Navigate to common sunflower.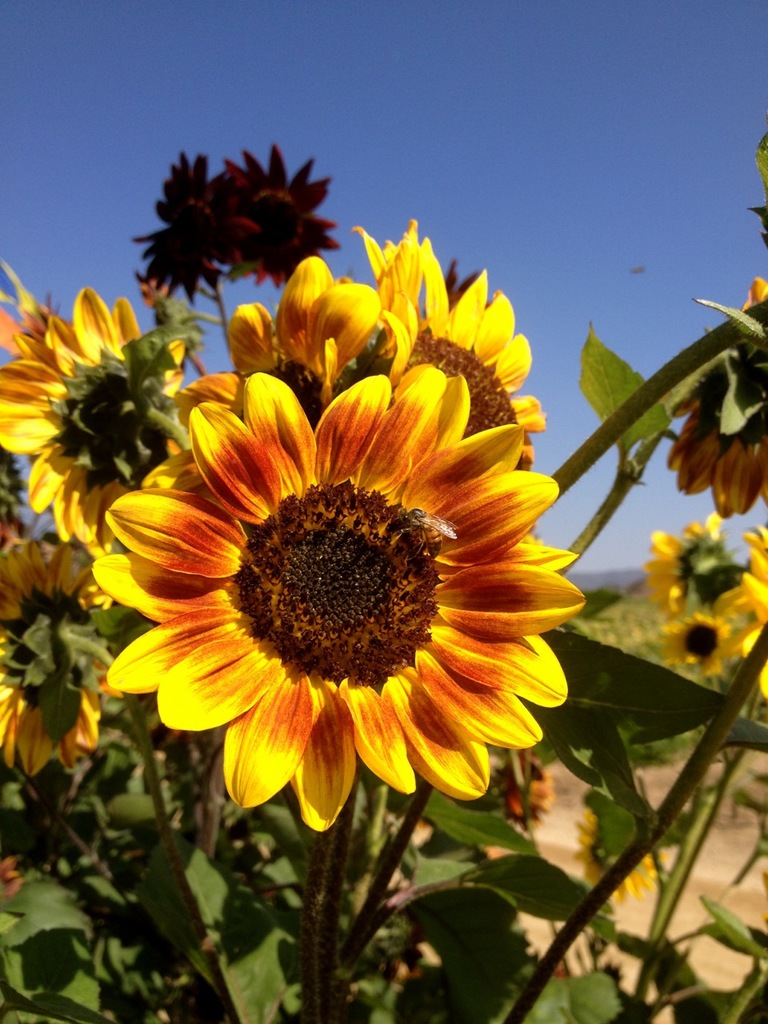
Navigation target: Rect(665, 618, 730, 679).
